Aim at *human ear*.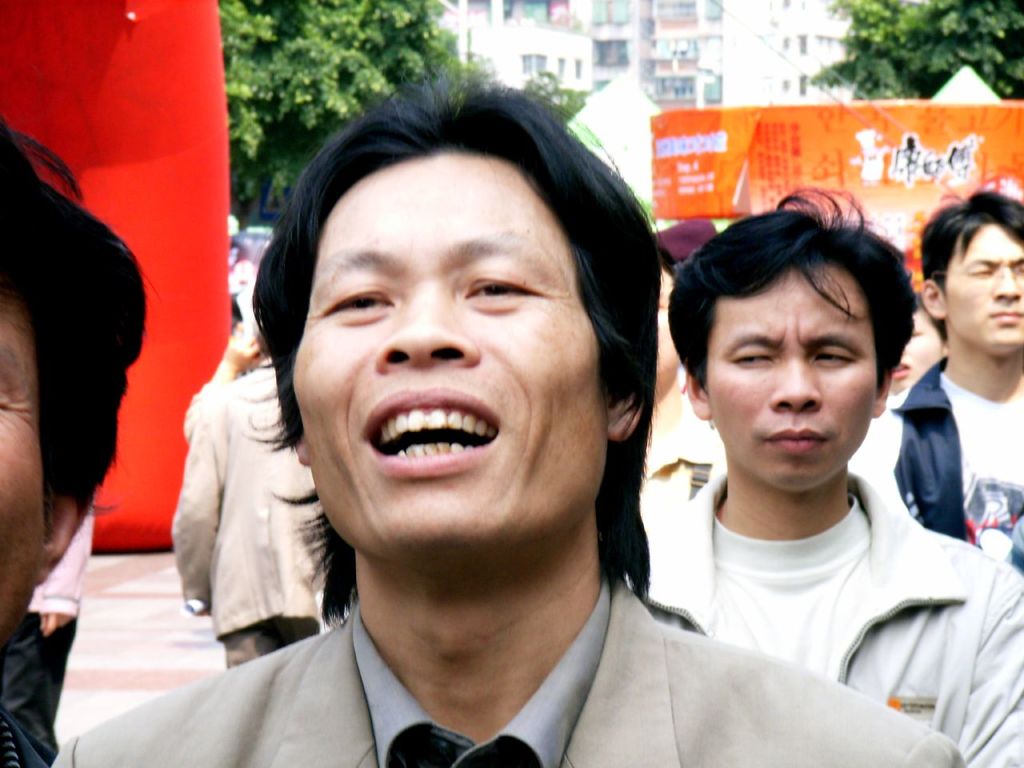
Aimed at BBox(683, 373, 709, 422).
